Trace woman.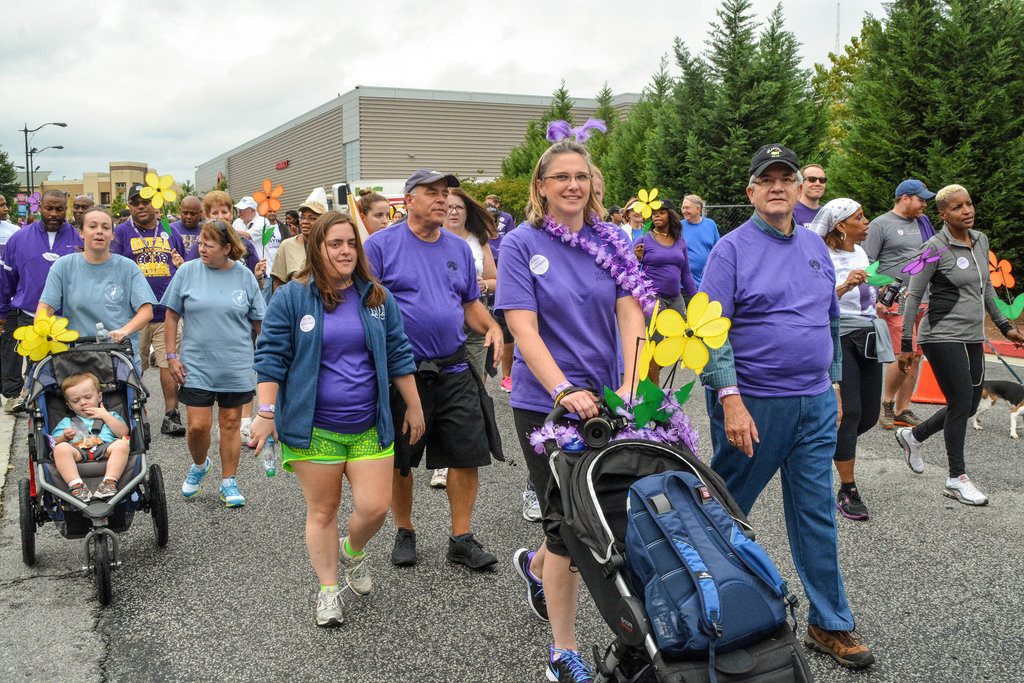
Traced to <bbox>356, 193, 396, 231</bbox>.
